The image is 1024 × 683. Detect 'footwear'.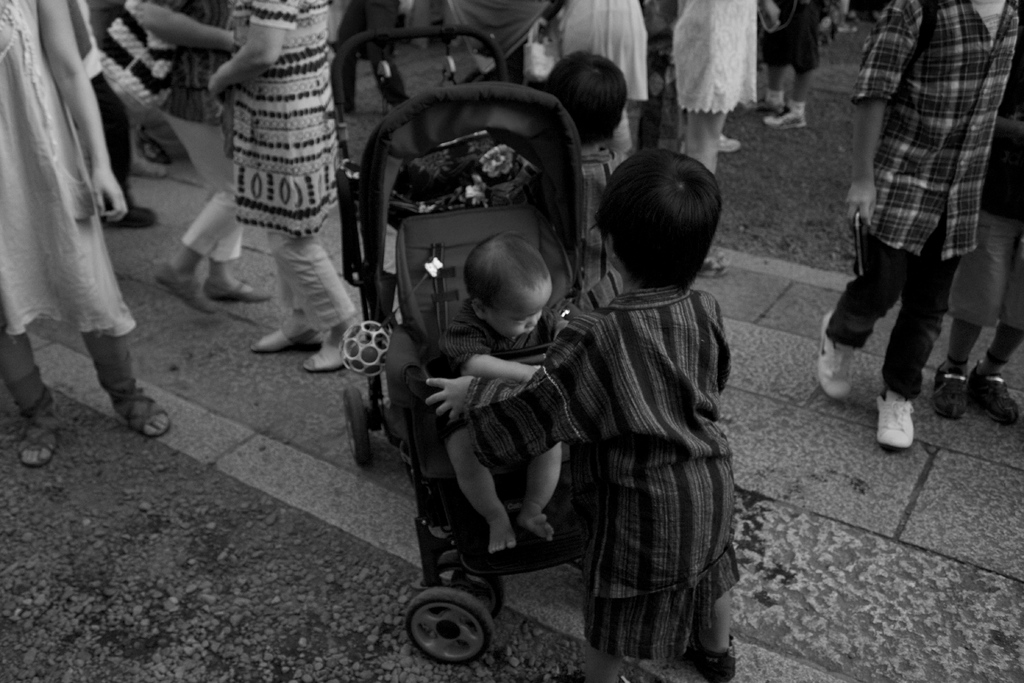
Detection: BBox(931, 358, 964, 420).
